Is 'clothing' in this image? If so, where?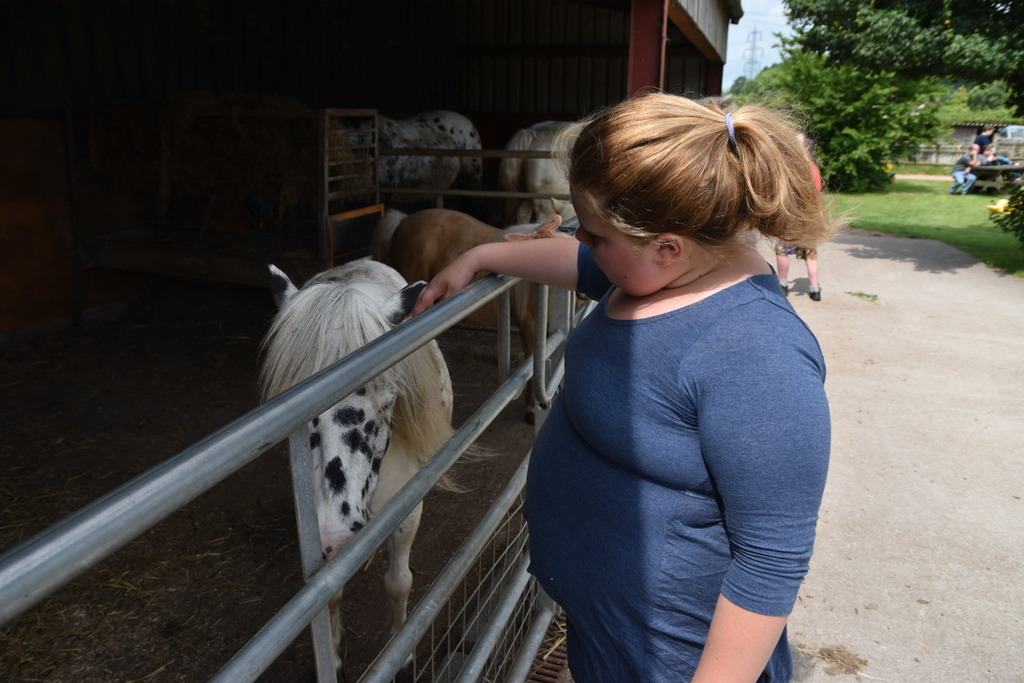
Yes, at region(527, 239, 830, 682).
